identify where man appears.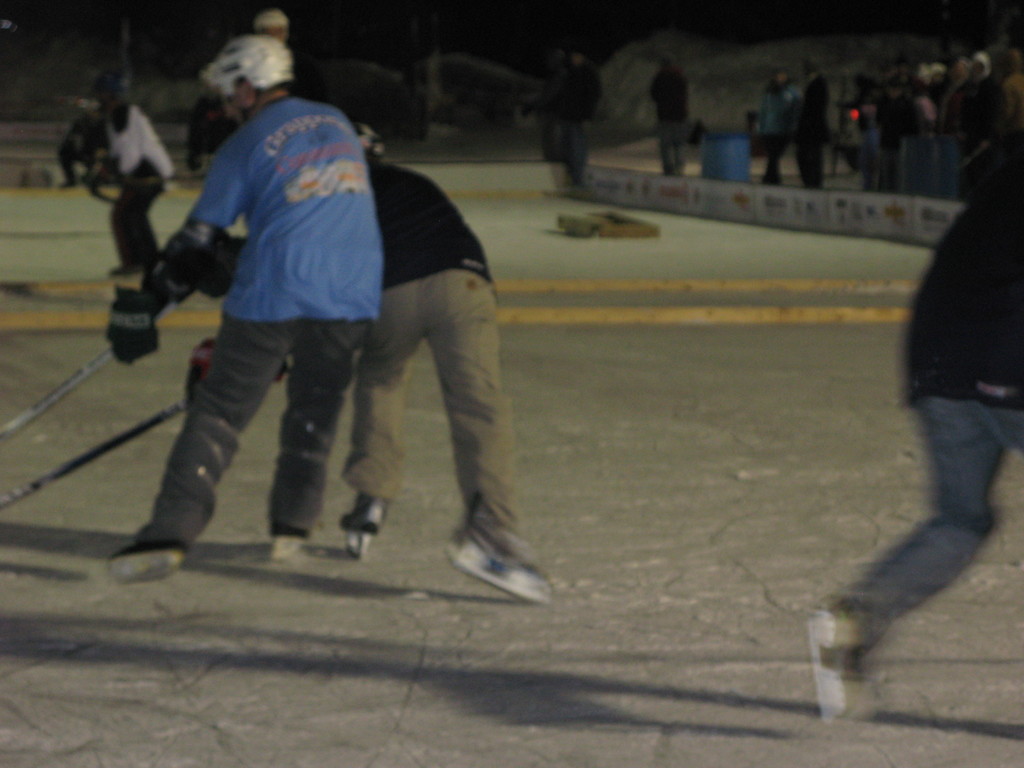
Appears at (349, 155, 556, 606).
